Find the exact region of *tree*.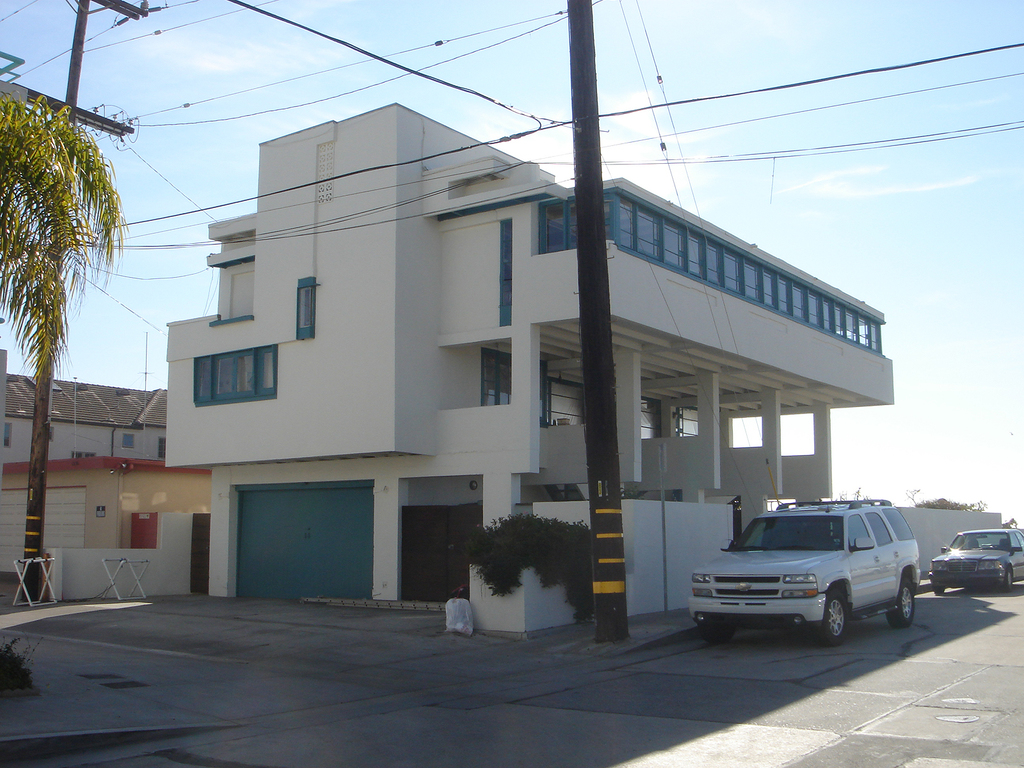
Exact region: {"x1": 13, "y1": 83, "x2": 131, "y2": 429}.
